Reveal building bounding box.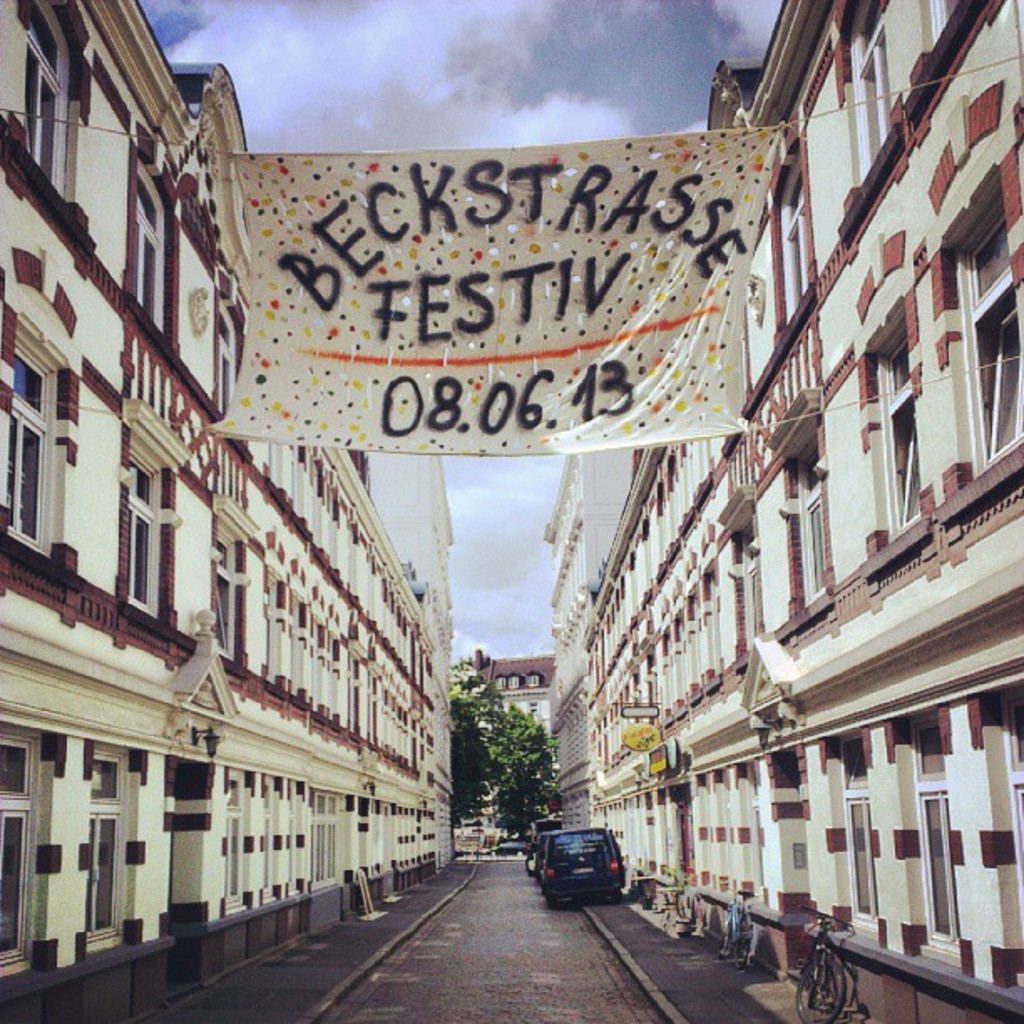
Revealed: detection(0, 0, 458, 1022).
